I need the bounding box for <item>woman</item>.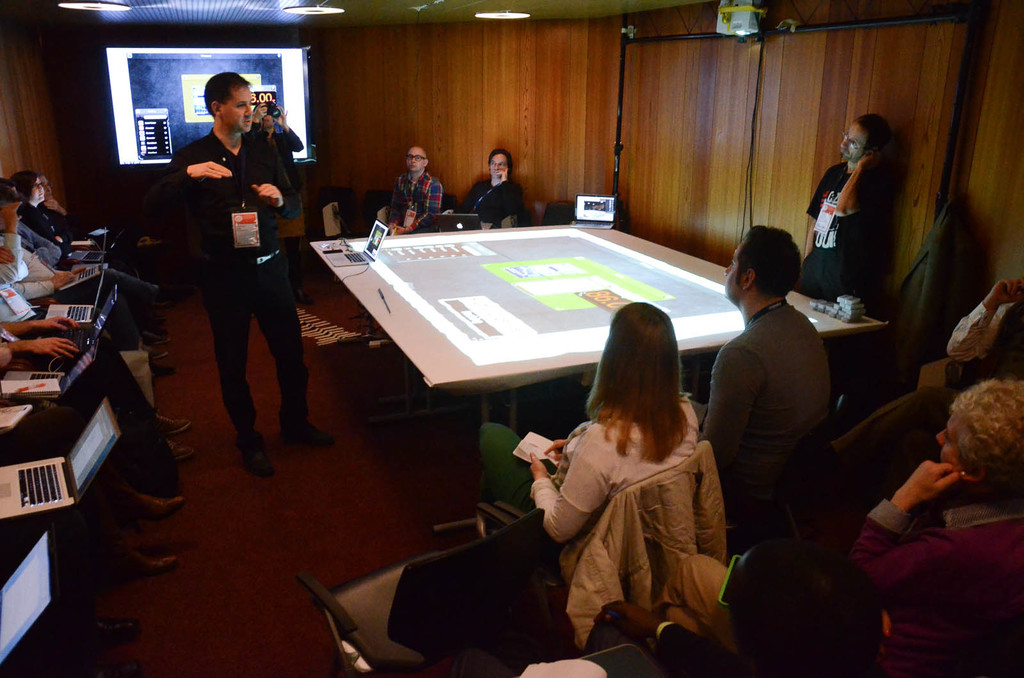
Here it is: <region>664, 397, 1023, 677</region>.
